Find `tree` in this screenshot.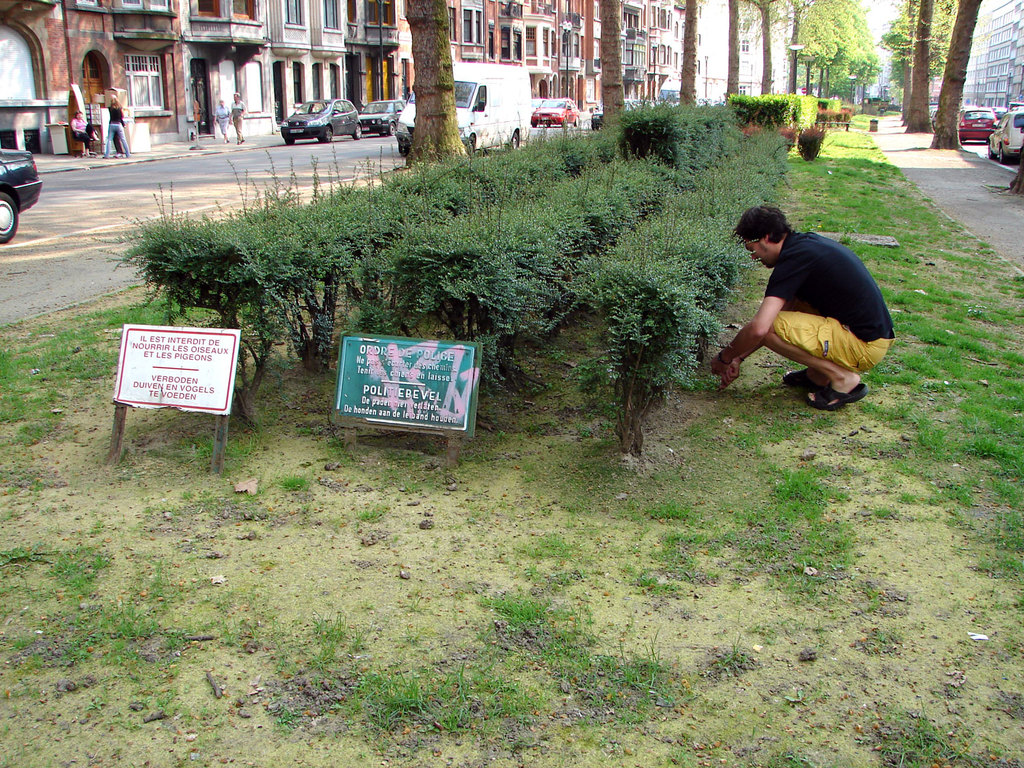
The bounding box for `tree` is BBox(679, 0, 703, 114).
